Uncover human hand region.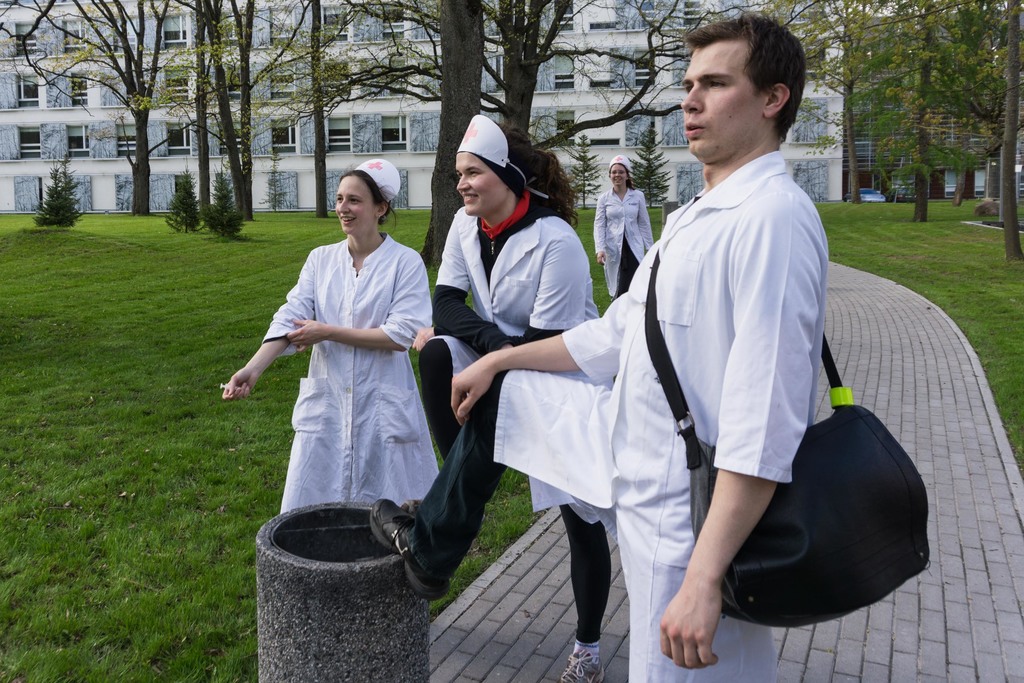
Uncovered: (669,534,738,673).
